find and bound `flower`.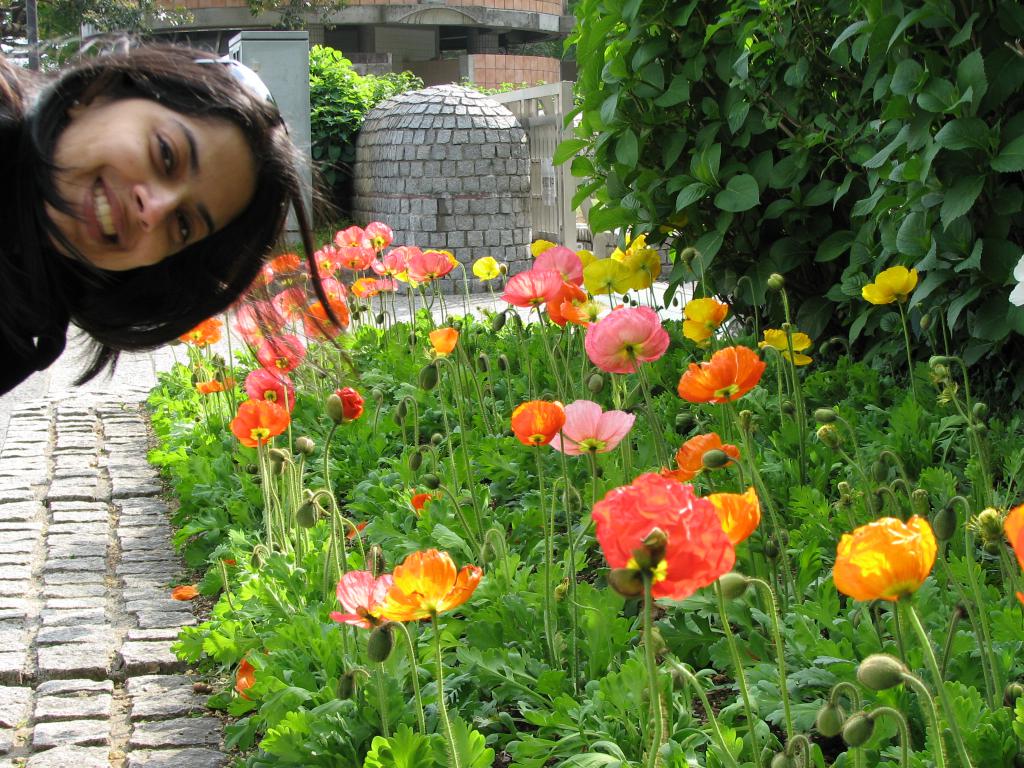
Bound: <bbox>1000, 504, 1023, 616</bbox>.
